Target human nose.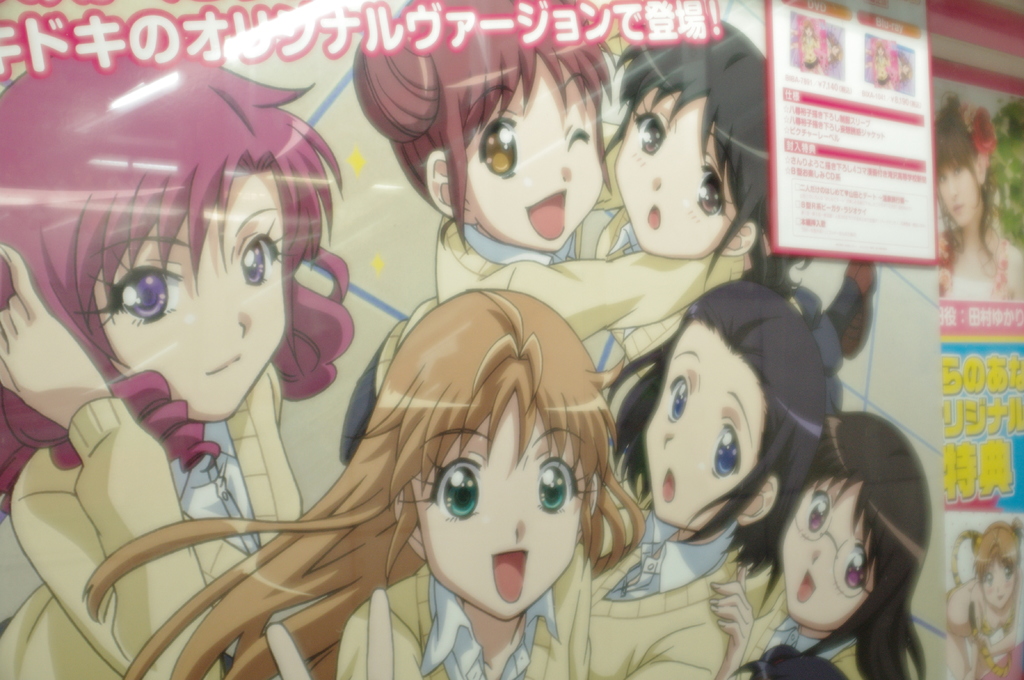
Target region: bbox=(809, 548, 821, 562).
